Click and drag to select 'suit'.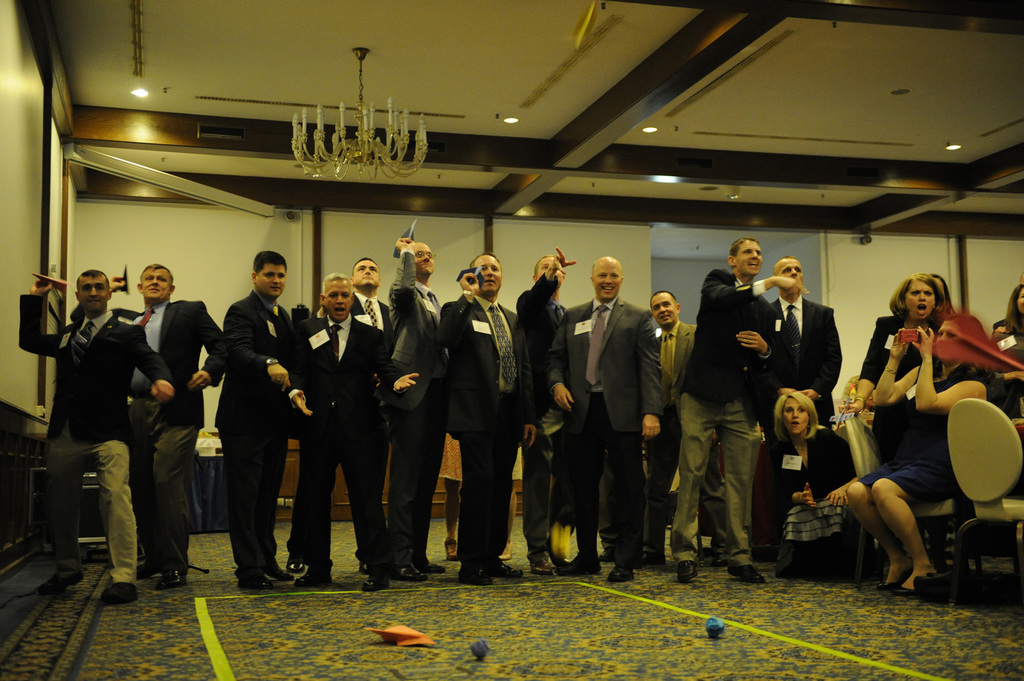
Selection: bbox=(292, 308, 409, 571).
